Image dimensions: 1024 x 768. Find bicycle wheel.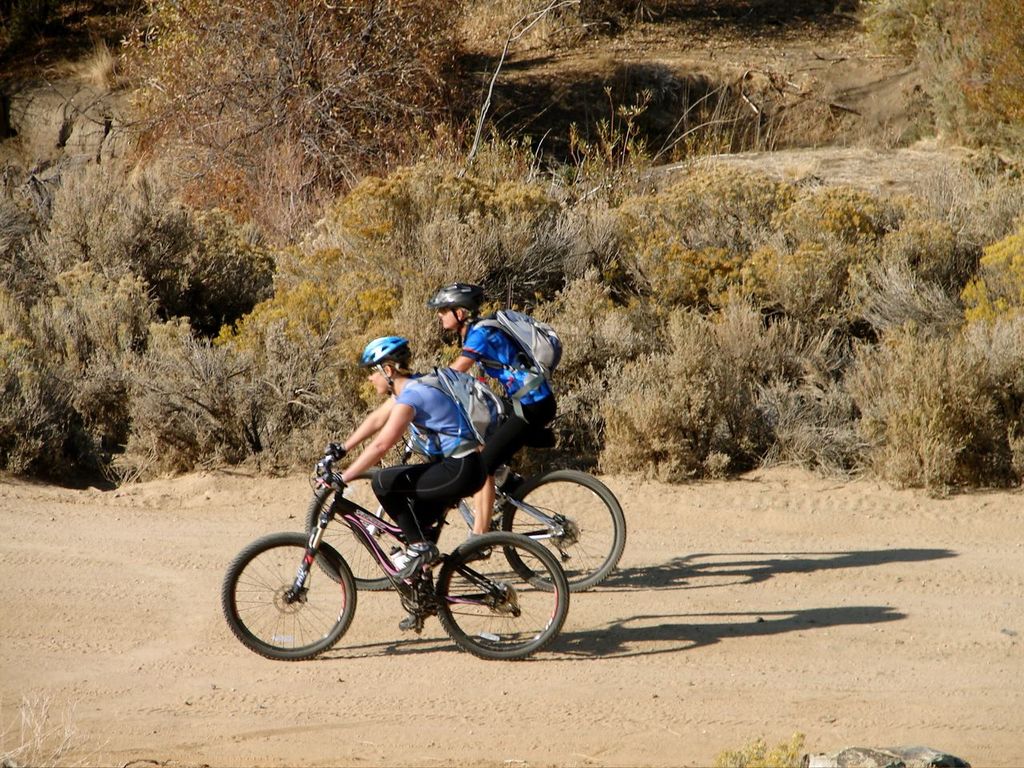
detection(218, 530, 354, 663).
